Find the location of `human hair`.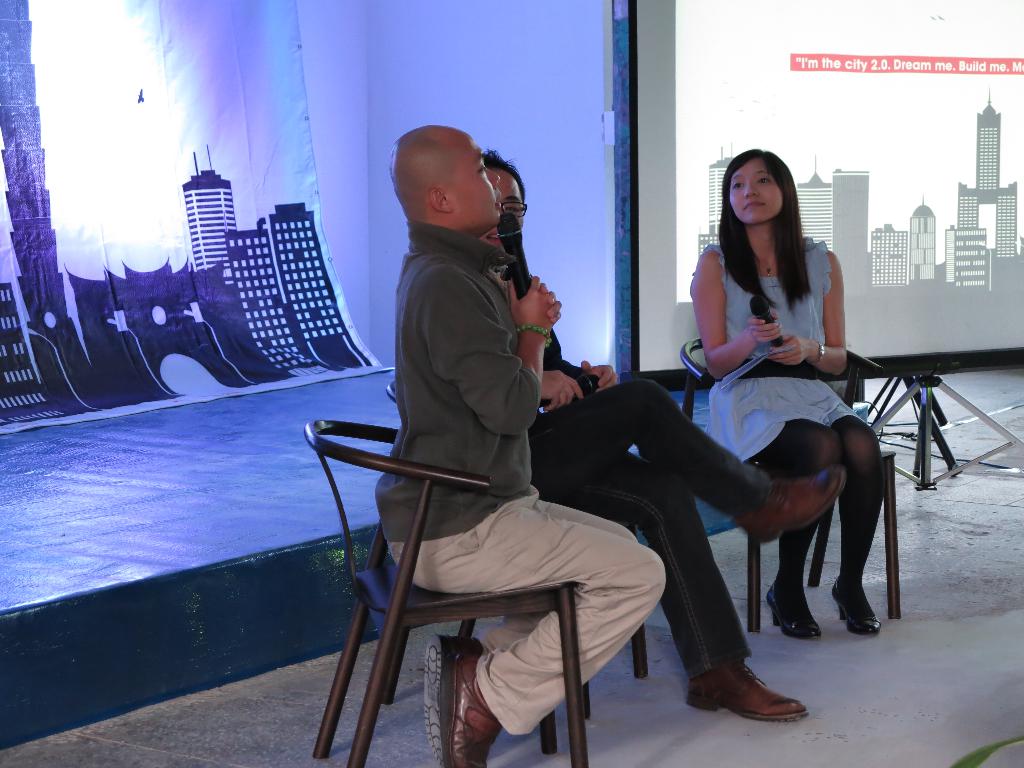
Location: [719, 165, 816, 308].
